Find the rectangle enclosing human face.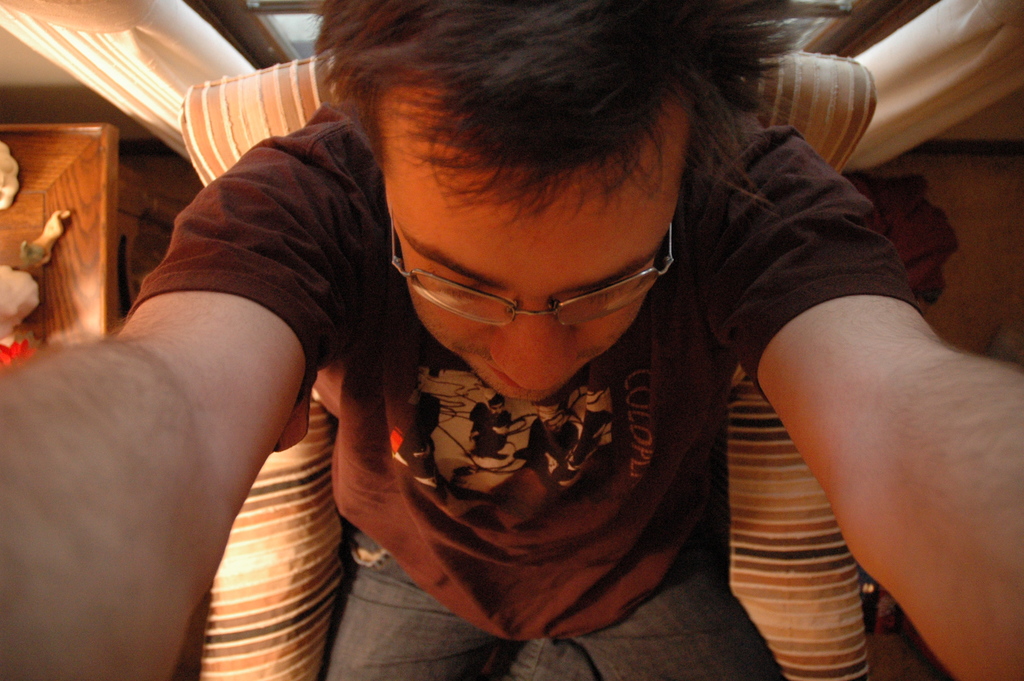
(left=375, top=90, right=691, bottom=402).
